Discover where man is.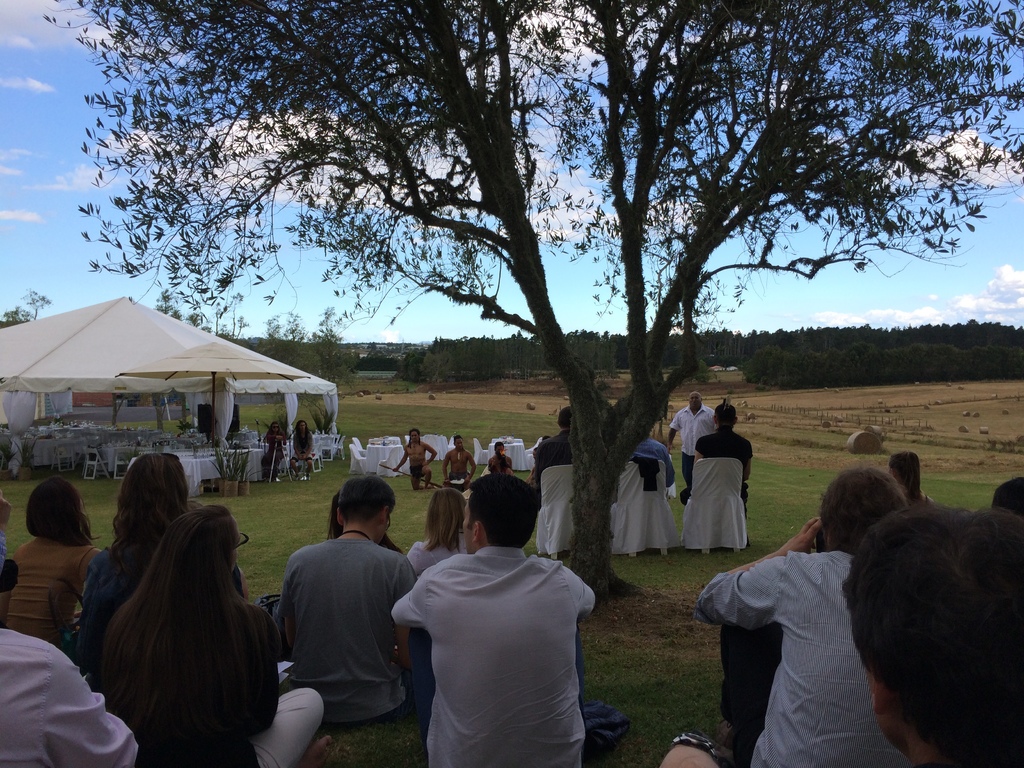
Discovered at box(657, 391, 719, 496).
